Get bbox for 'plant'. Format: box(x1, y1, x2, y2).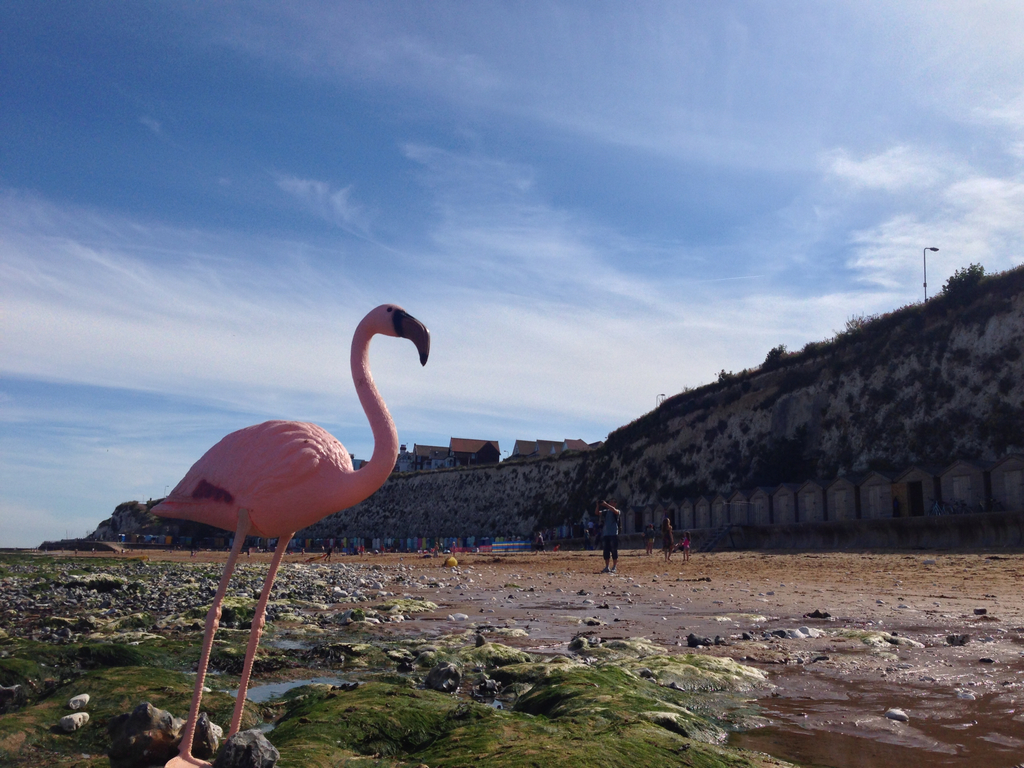
box(800, 340, 814, 353).
